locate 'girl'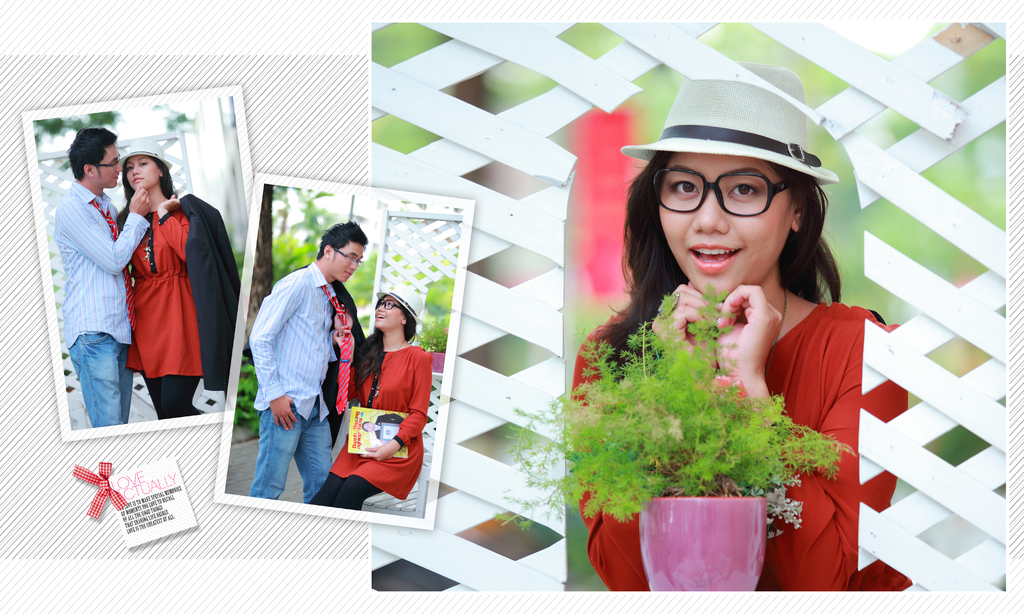
<region>119, 141, 240, 418</region>
